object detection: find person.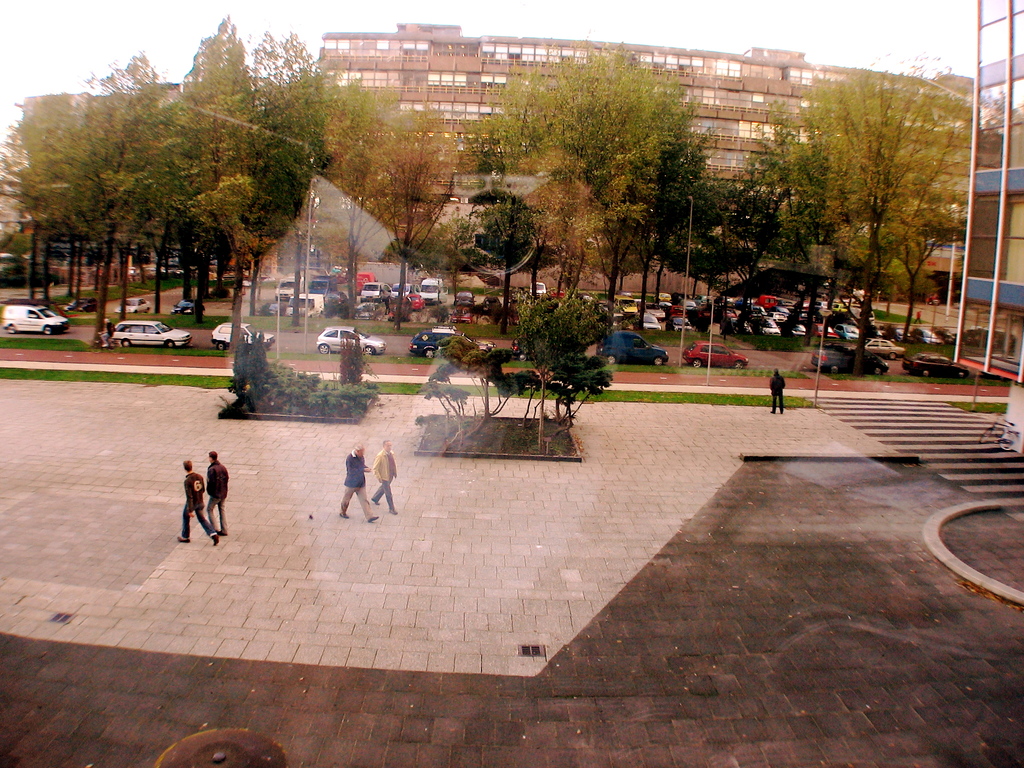
[left=175, top=461, right=219, bottom=546].
